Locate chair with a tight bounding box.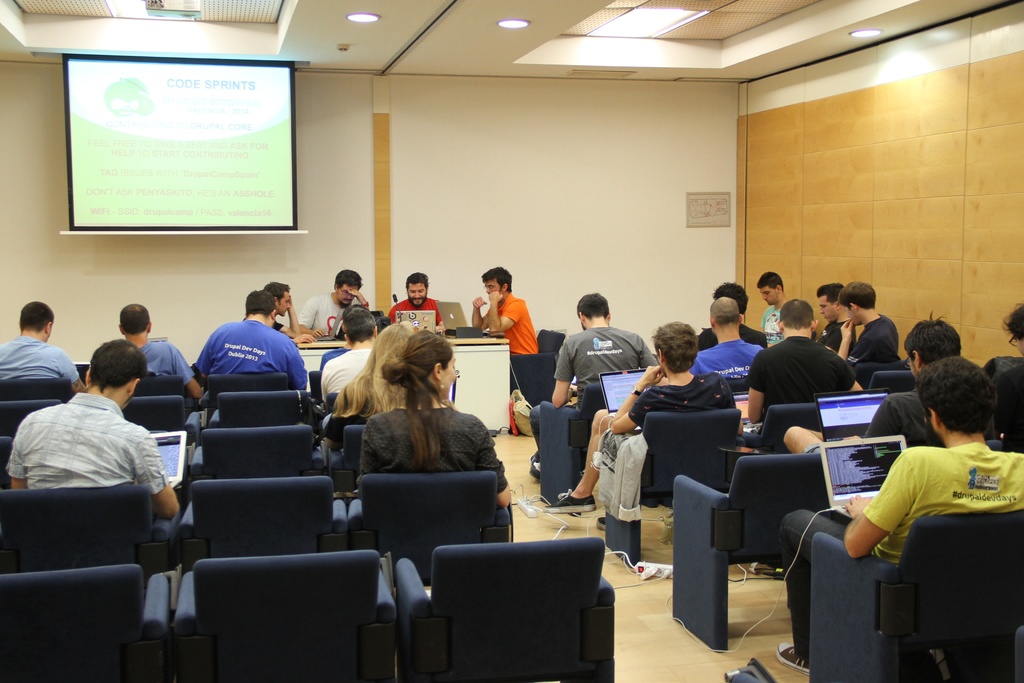
box(0, 379, 77, 404).
